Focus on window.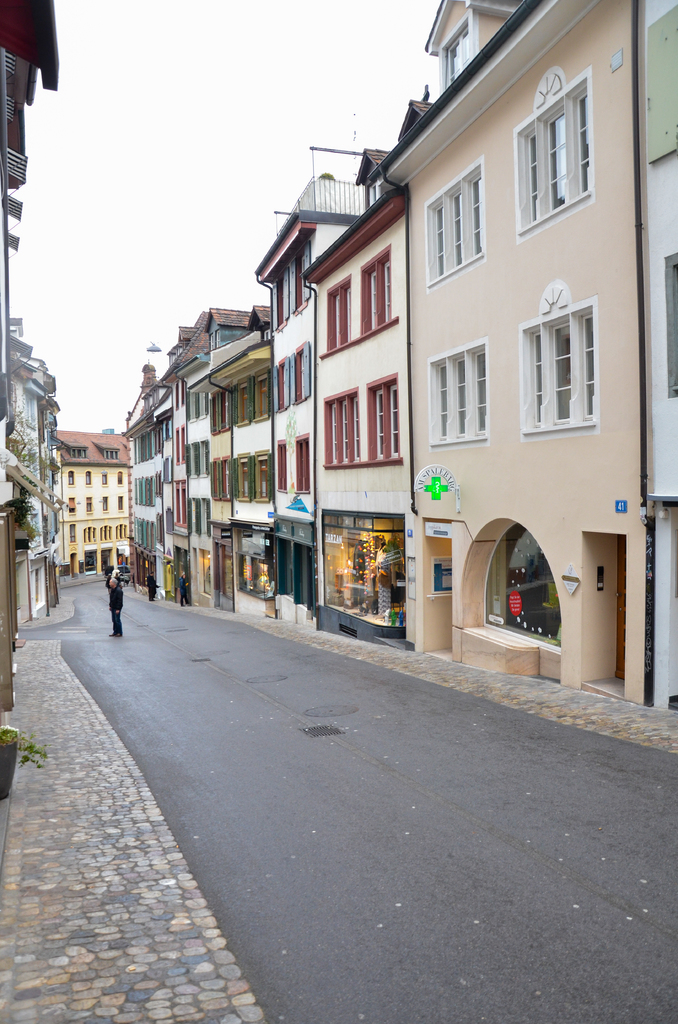
Focused at pyautogui.locateOnScreen(284, 335, 315, 398).
